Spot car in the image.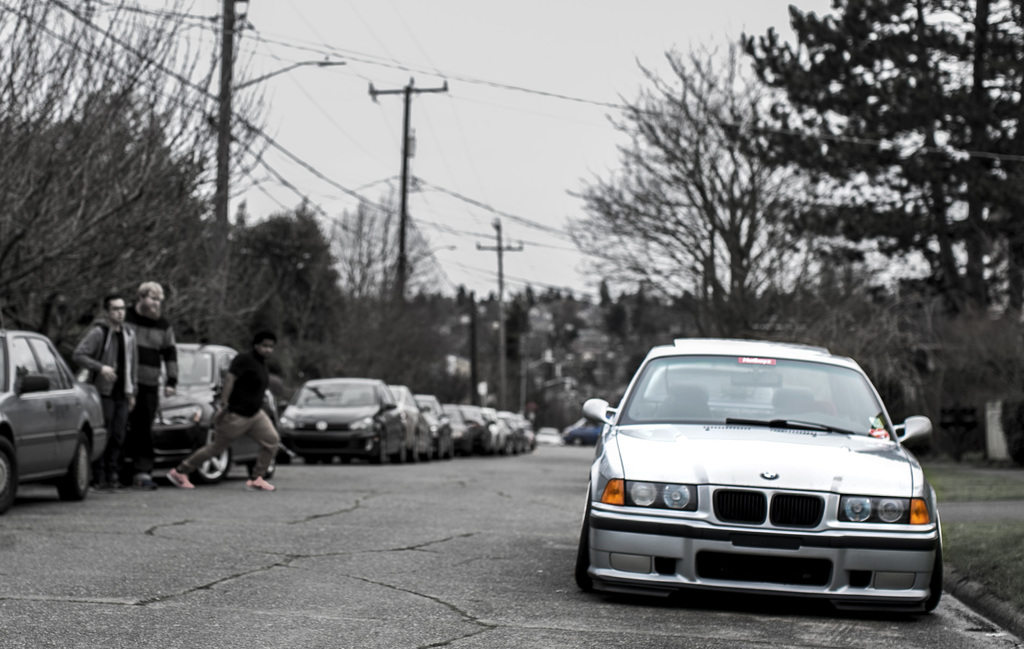
car found at 566/413/607/444.
